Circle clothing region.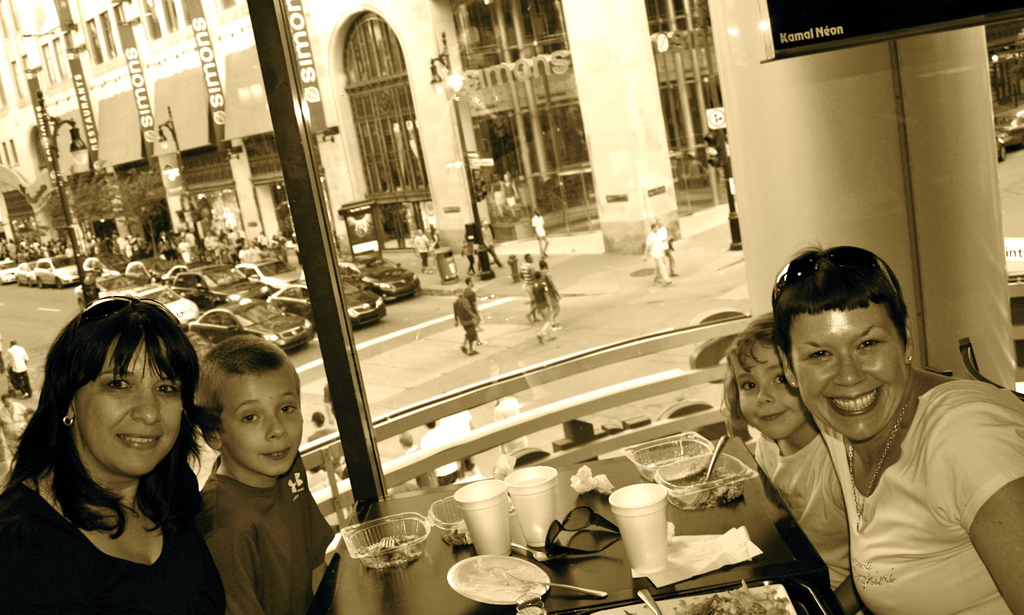
Region: l=454, t=297, r=476, b=344.
